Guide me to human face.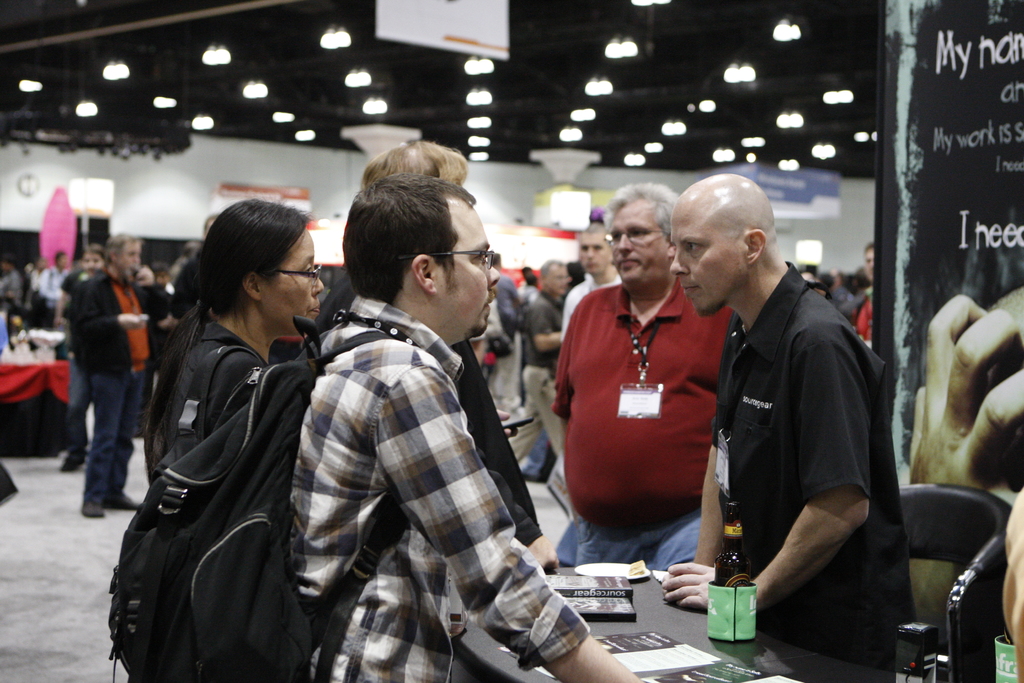
Guidance: (x1=671, y1=204, x2=749, y2=318).
